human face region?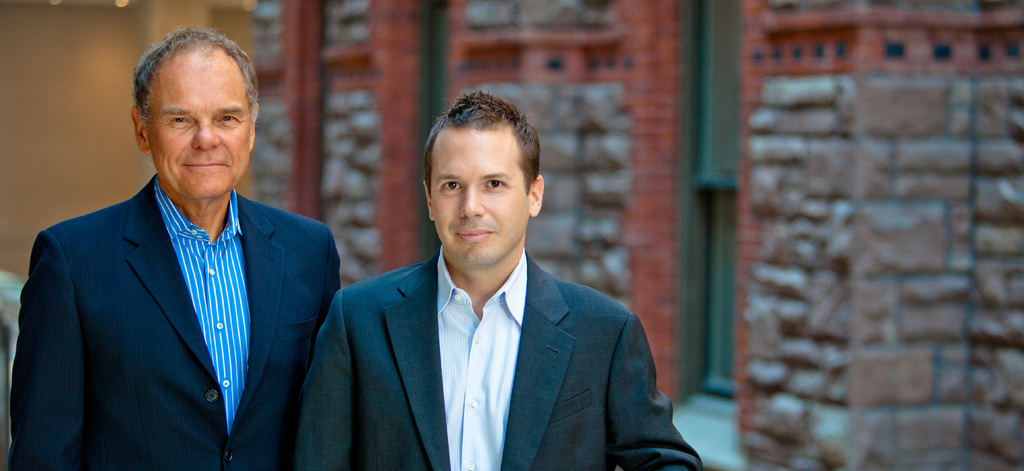
x1=141 y1=51 x2=253 y2=196
